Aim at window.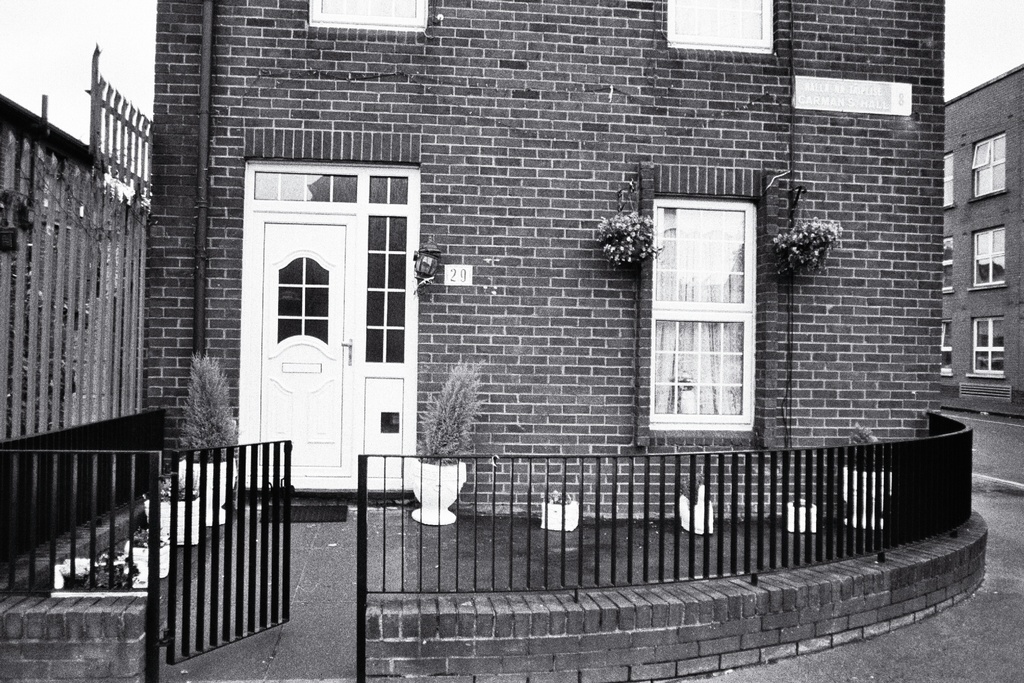
Aimed at (left=940, top=310, right=952, bottom=379).
